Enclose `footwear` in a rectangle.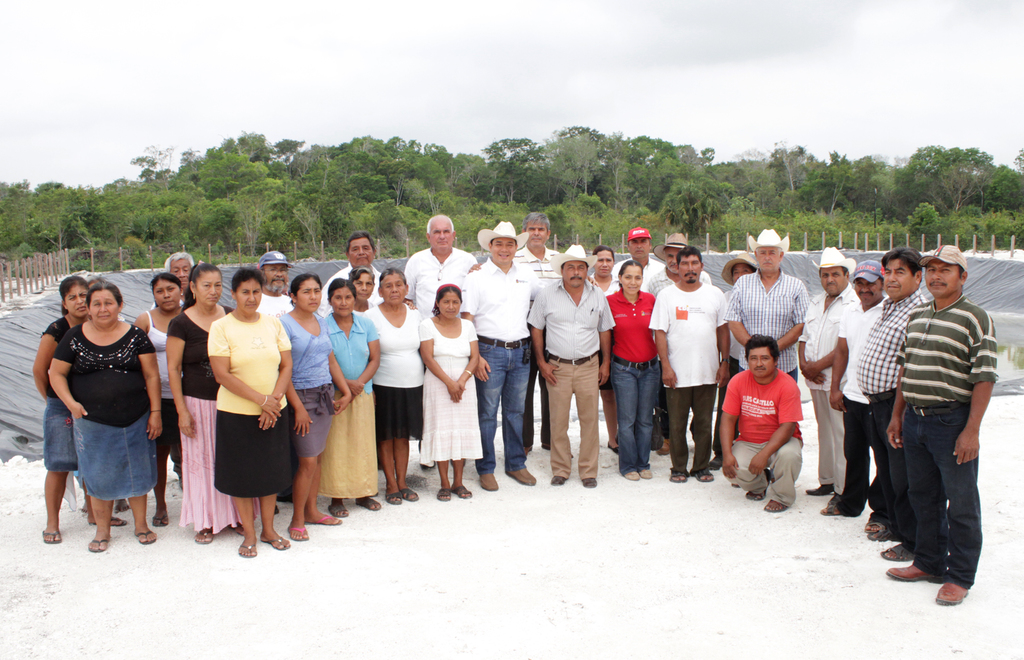
bbox(803, 482, 837, 498).
